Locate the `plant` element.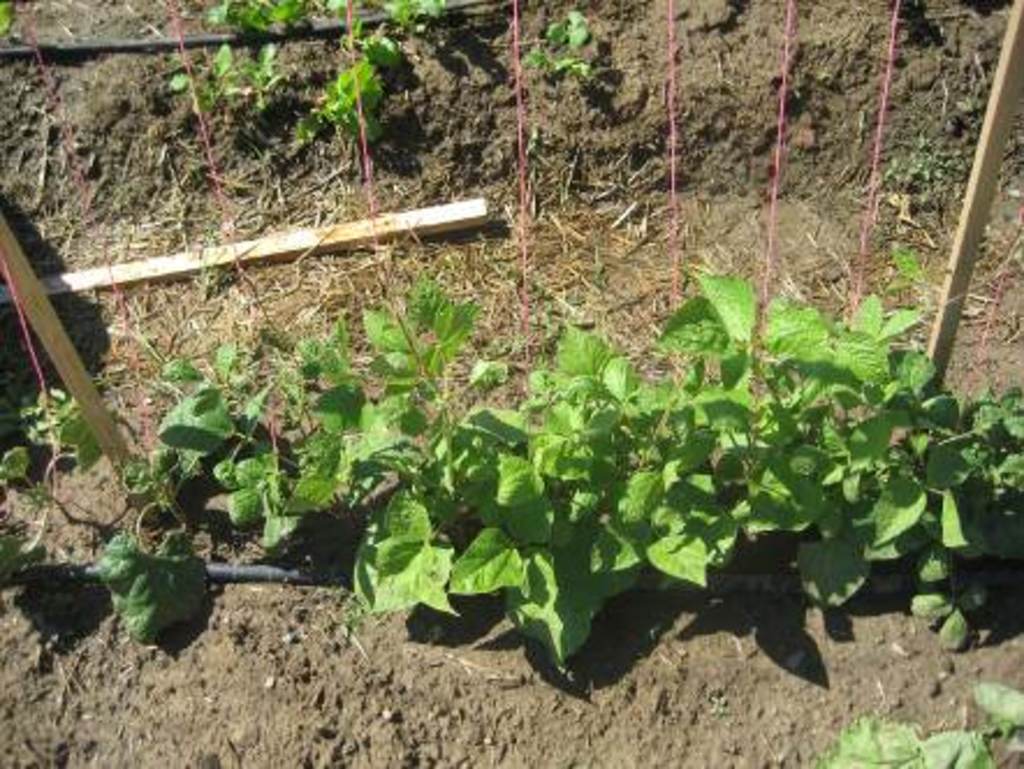
Element bbox: locate(547, 7, 591, 49).
